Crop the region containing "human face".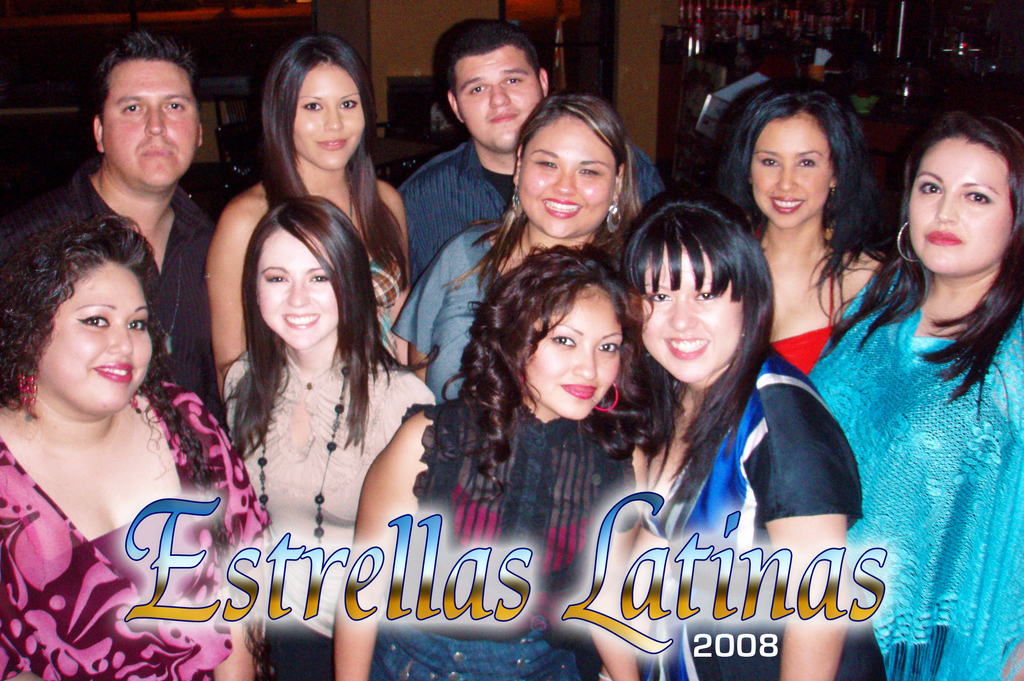
Crop region: BBox(907, 134, 1012, 272).
